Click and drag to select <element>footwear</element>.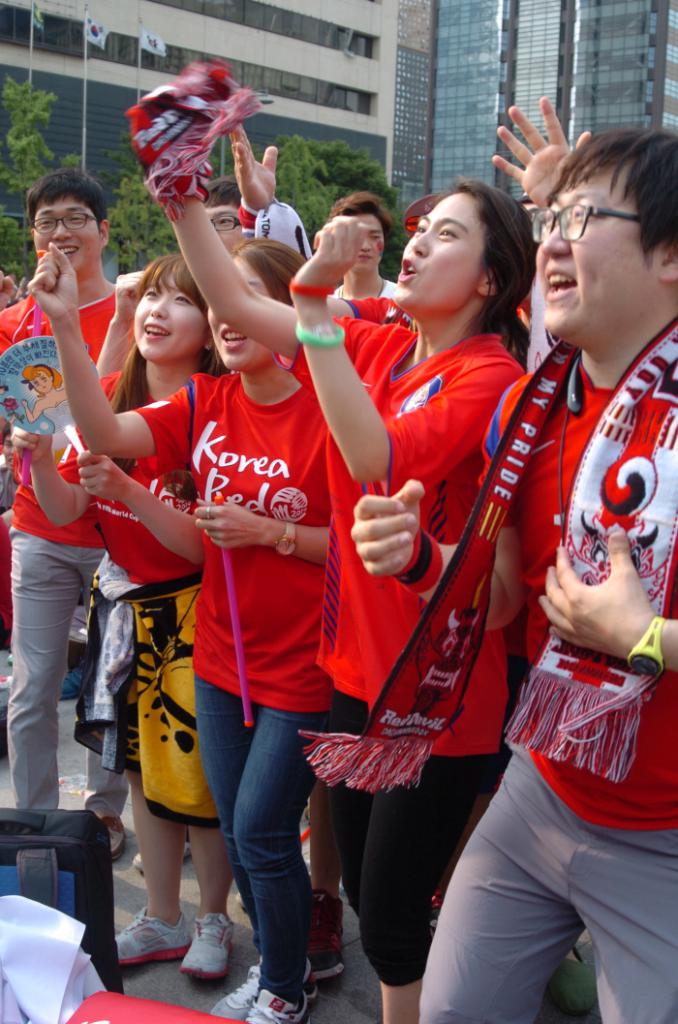
Selection: <region>127, 838, 195, 881</region>.
